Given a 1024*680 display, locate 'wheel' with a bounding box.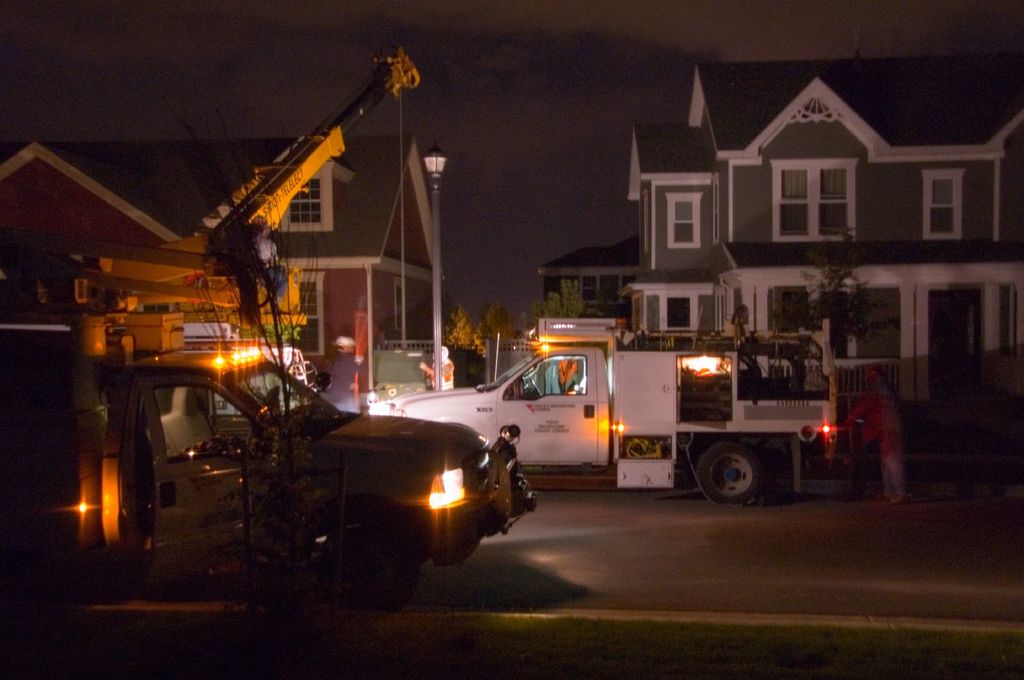
Located: [531, 378, 541, 396].
